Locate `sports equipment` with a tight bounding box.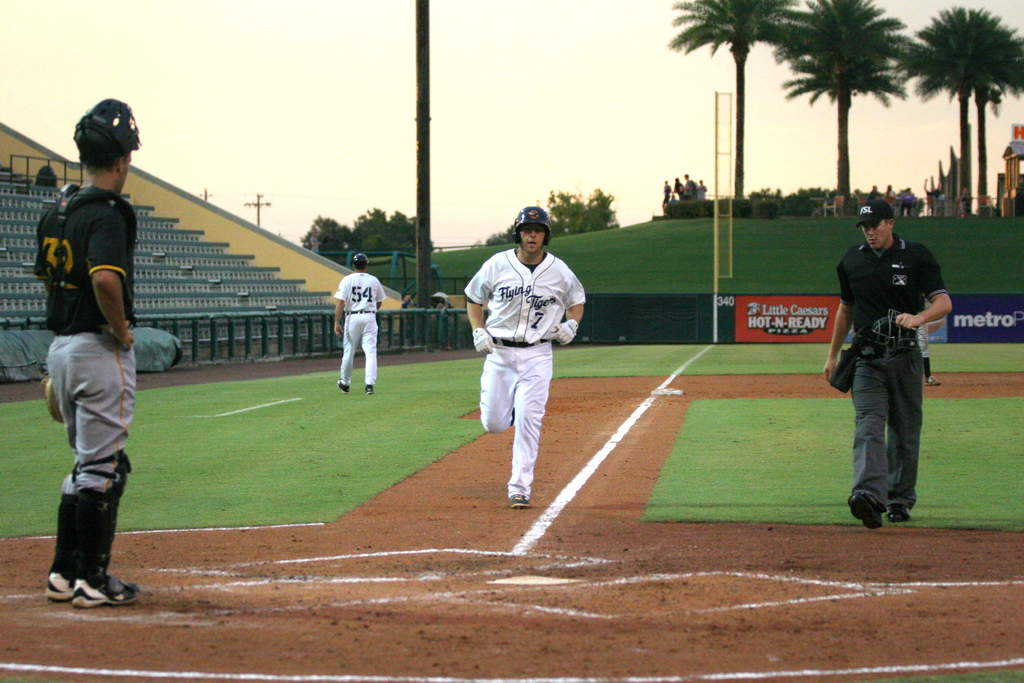
[512,209,550,256].
